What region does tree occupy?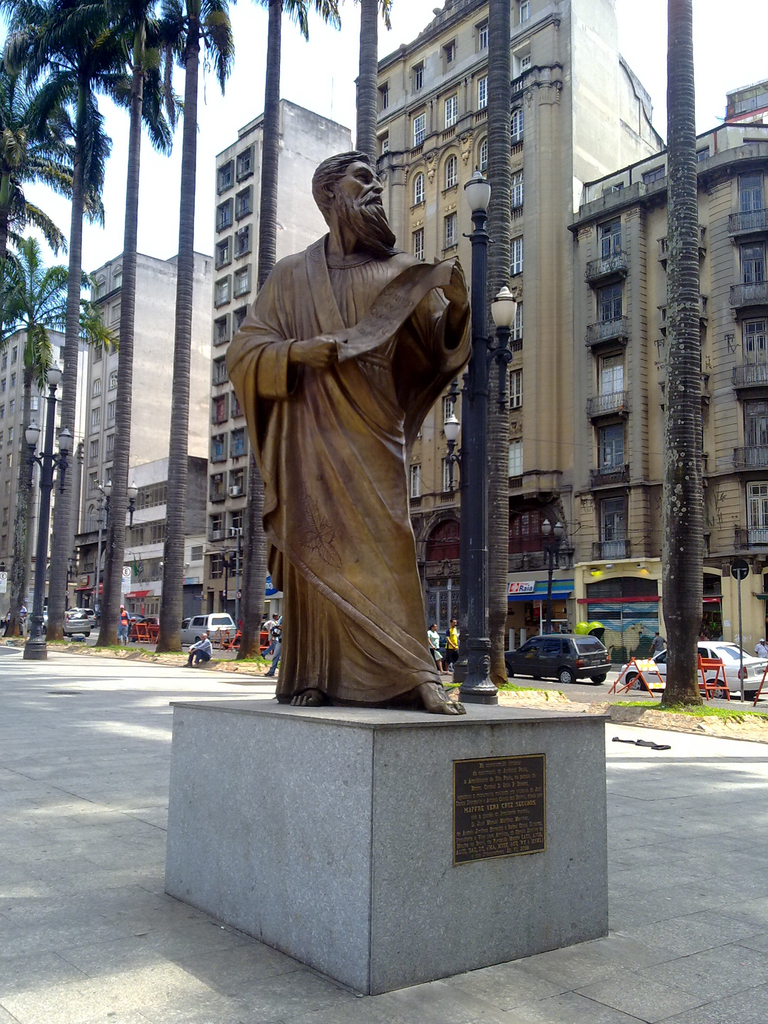
(x1=0, y1=3, x2=79, y2=418).
